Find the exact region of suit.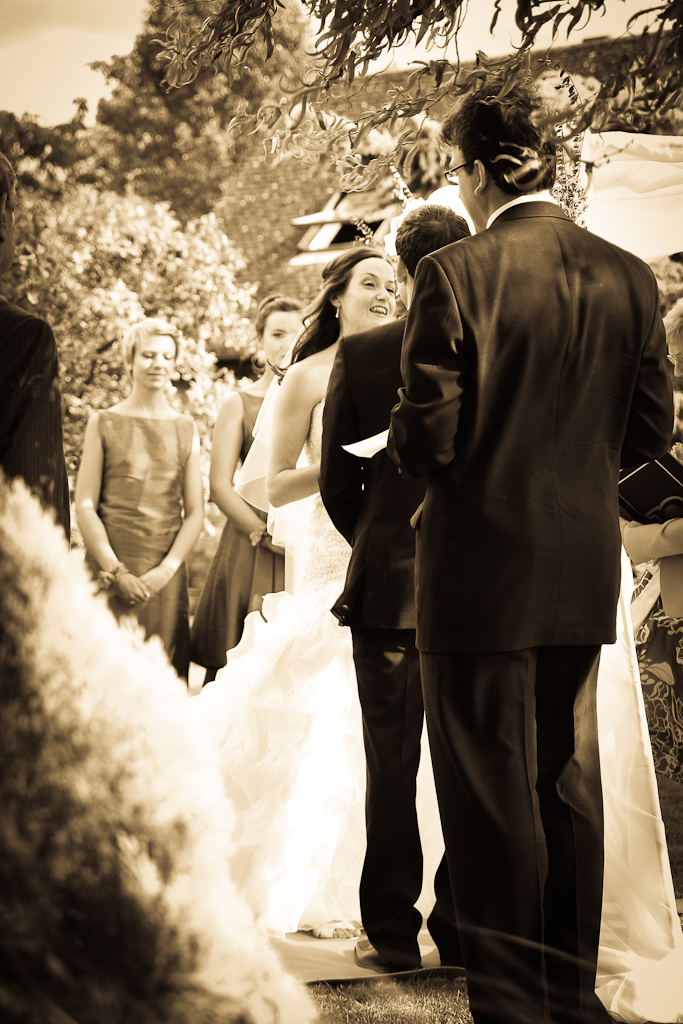
Exact region: {"left": 316, "top": 300, "right": 458, "bottom": 955}.
